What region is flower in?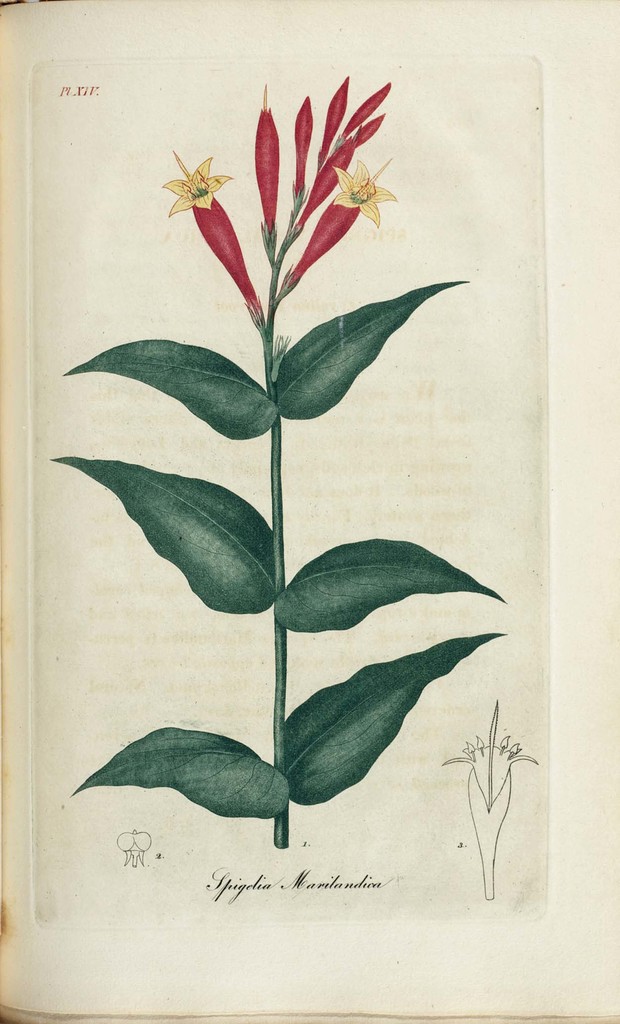
165,147,233,217.
